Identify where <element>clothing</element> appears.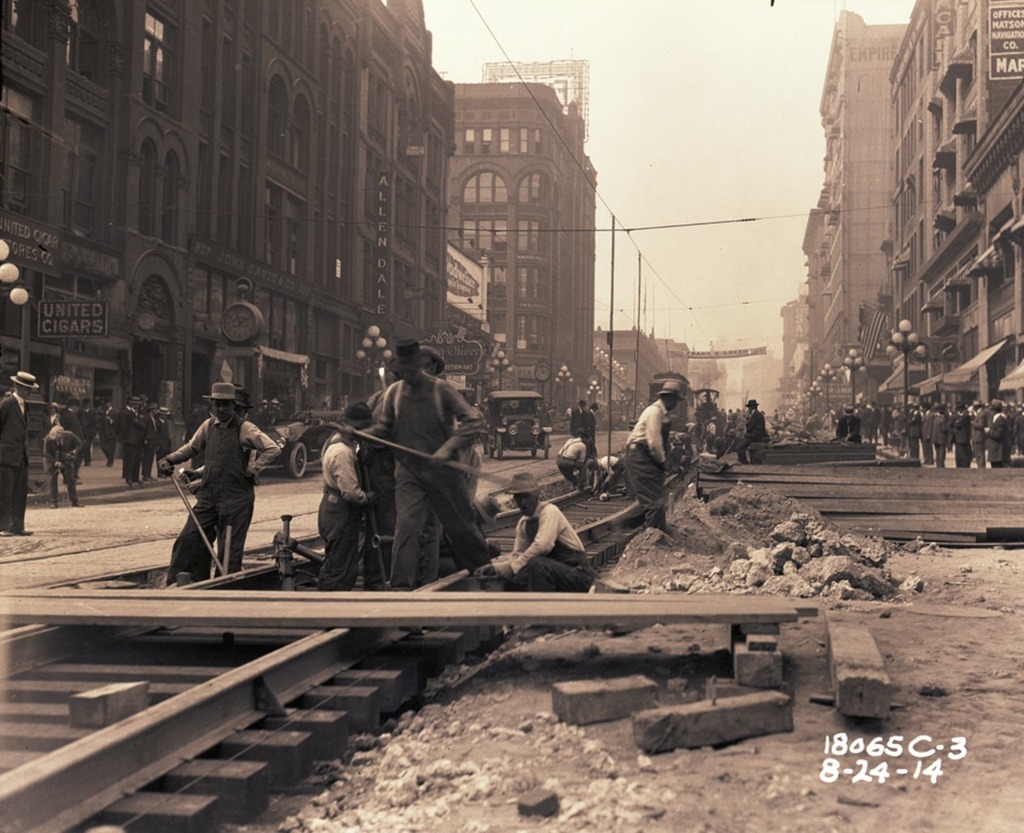
Appears at BBox(0, 387, 32, 533).
